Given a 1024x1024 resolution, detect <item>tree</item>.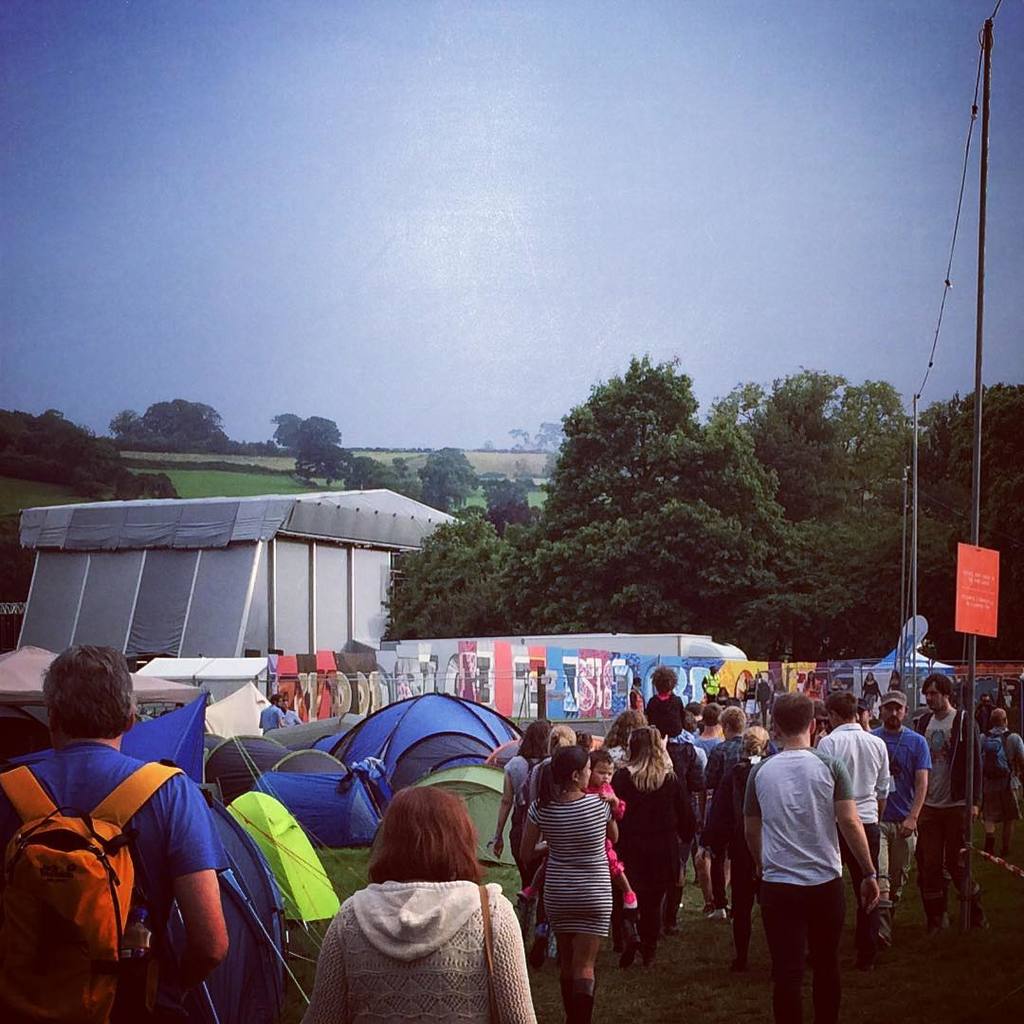
Rect(732, 367, 962, 676).
